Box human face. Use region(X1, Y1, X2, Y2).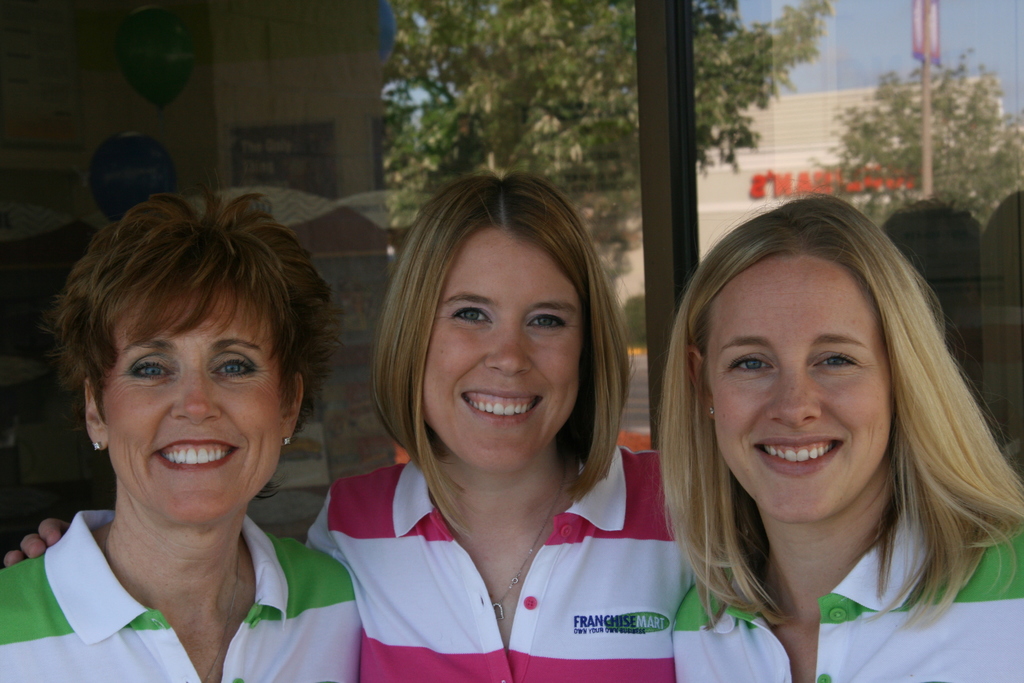
region(426, 225, 588, 472).
